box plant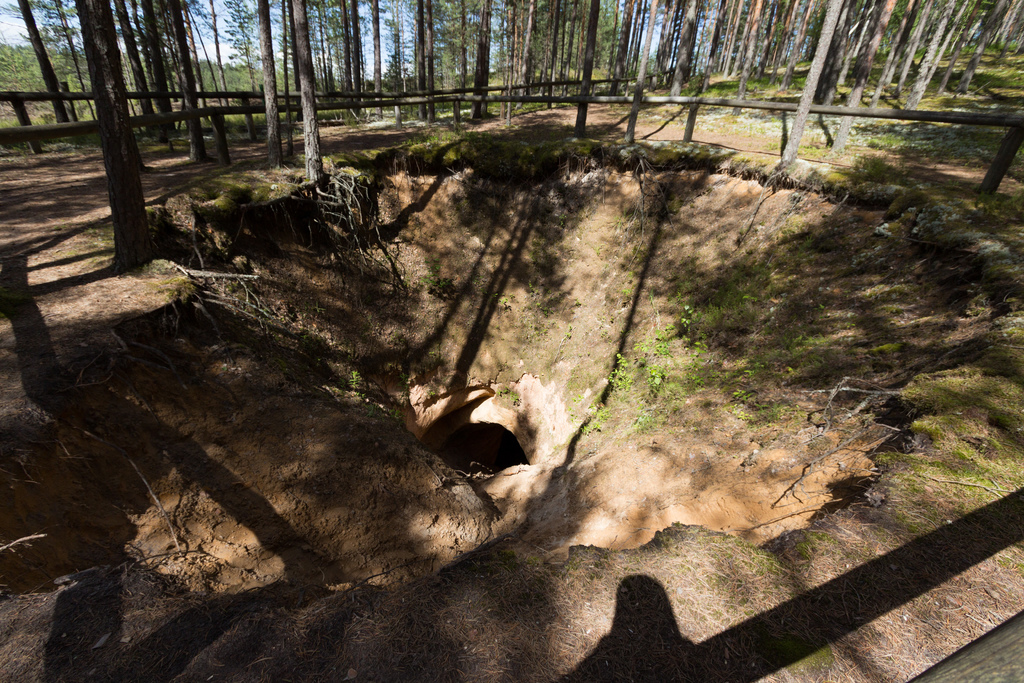
<bbox>513, 255, 554, 338</bbox>
